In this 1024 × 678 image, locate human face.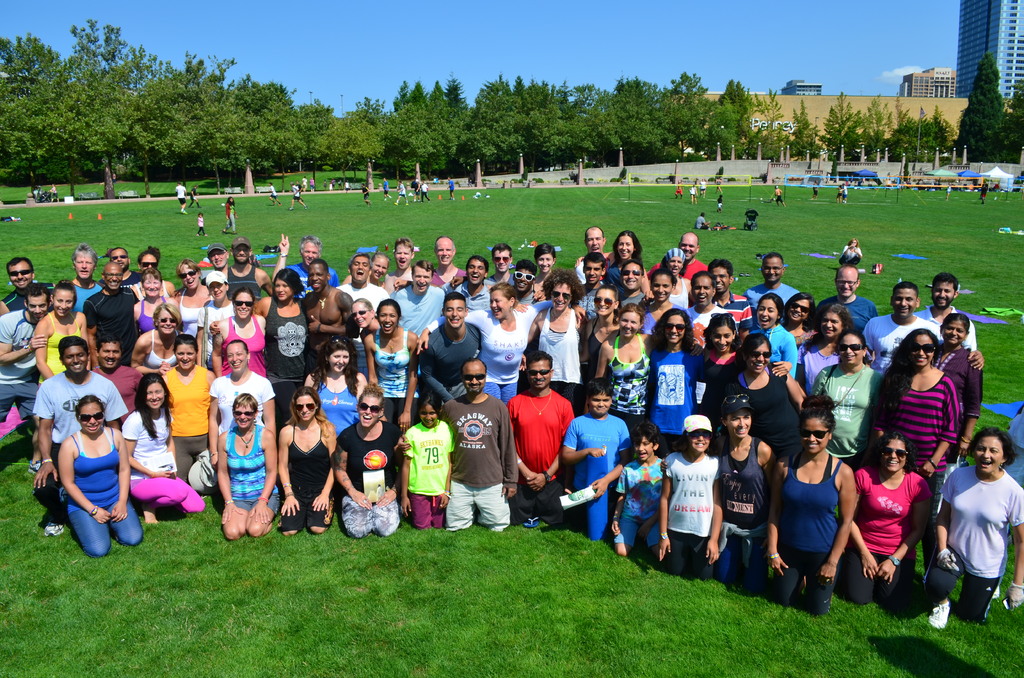
Bounding box: Rect(888, 438, 901, 470).
